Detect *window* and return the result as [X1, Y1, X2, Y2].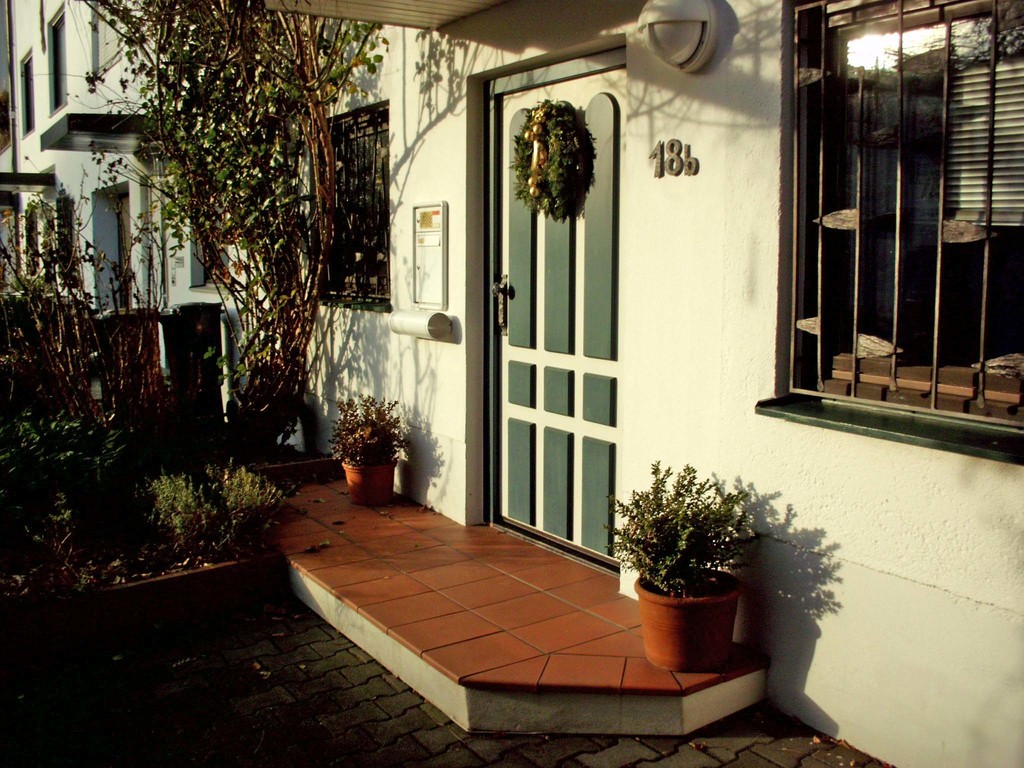
[302, 109, 392, 314].
